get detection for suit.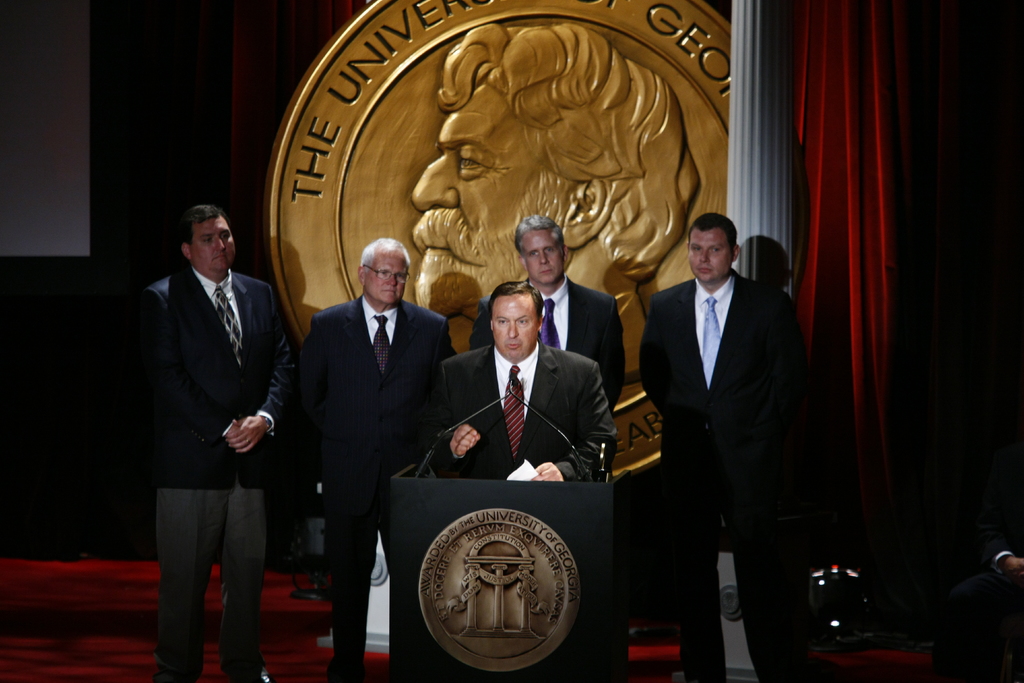
Detection: left=423, top=329, right=609, bottom=495.
